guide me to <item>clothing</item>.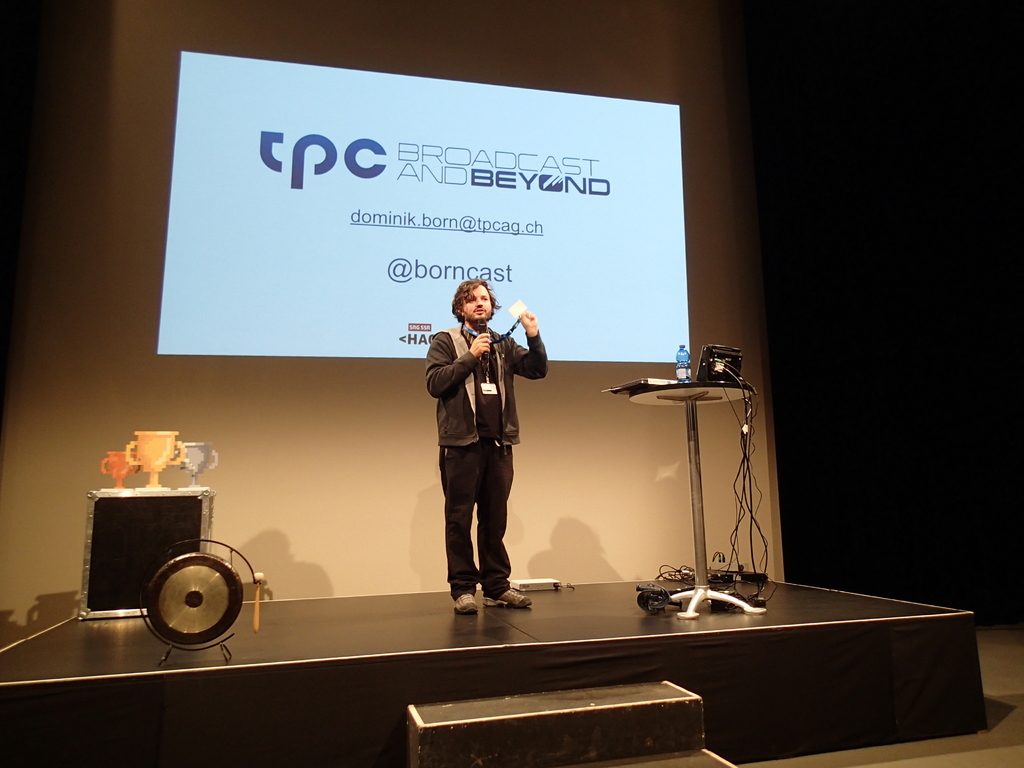
Guidance: Rect(415, 298, 524, 598).
